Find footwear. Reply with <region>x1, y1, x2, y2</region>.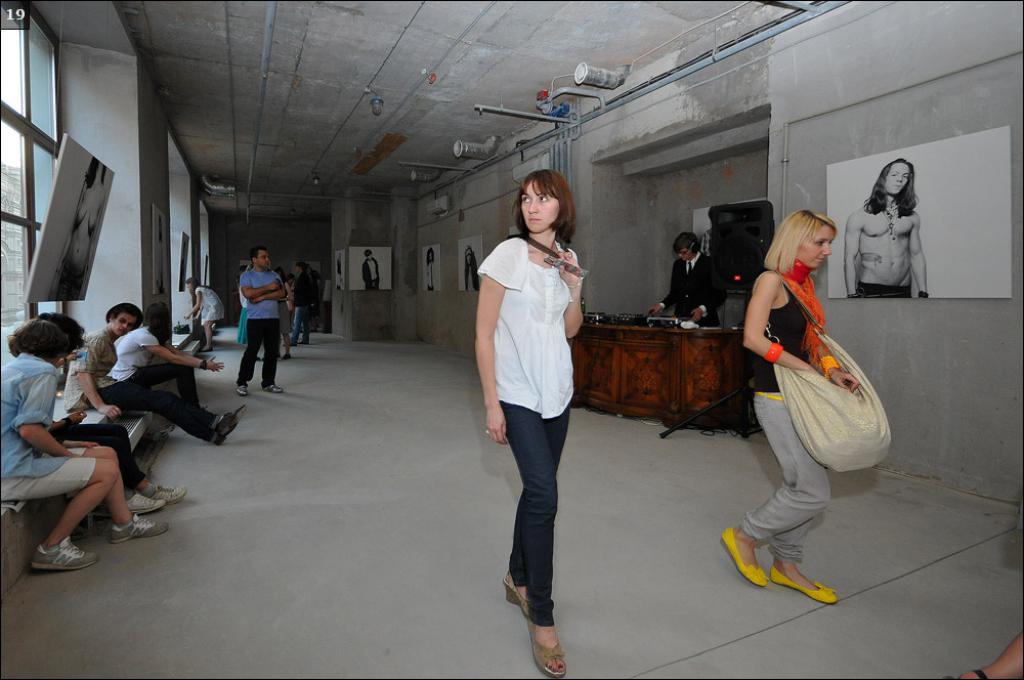
<region>522, 614, 570, 679</region>.
